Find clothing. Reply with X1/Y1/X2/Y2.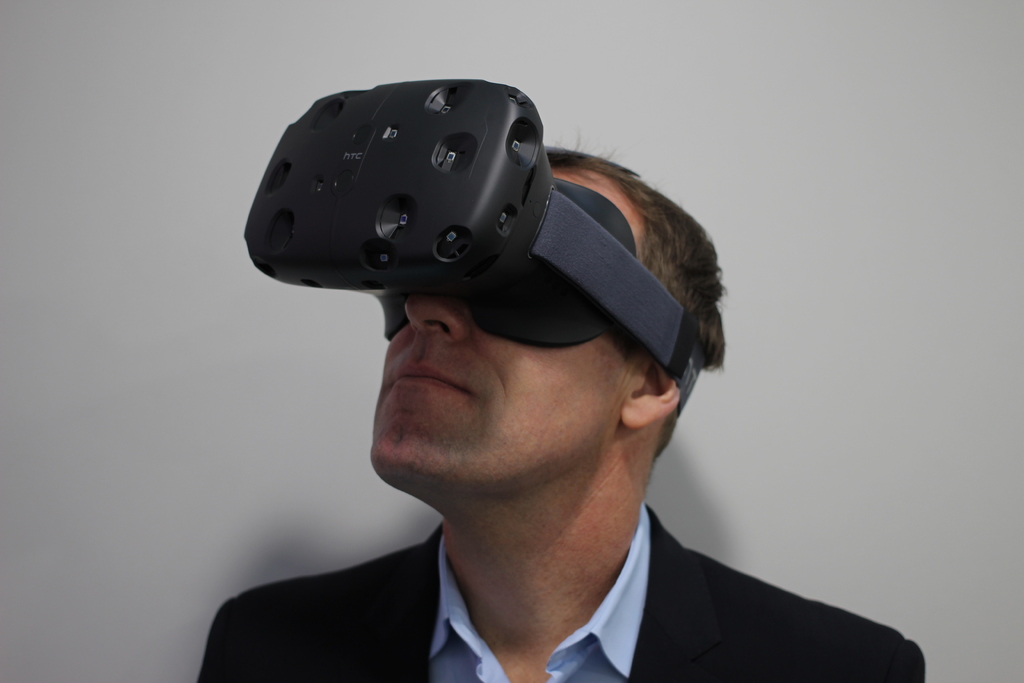
198/502/929/682.
